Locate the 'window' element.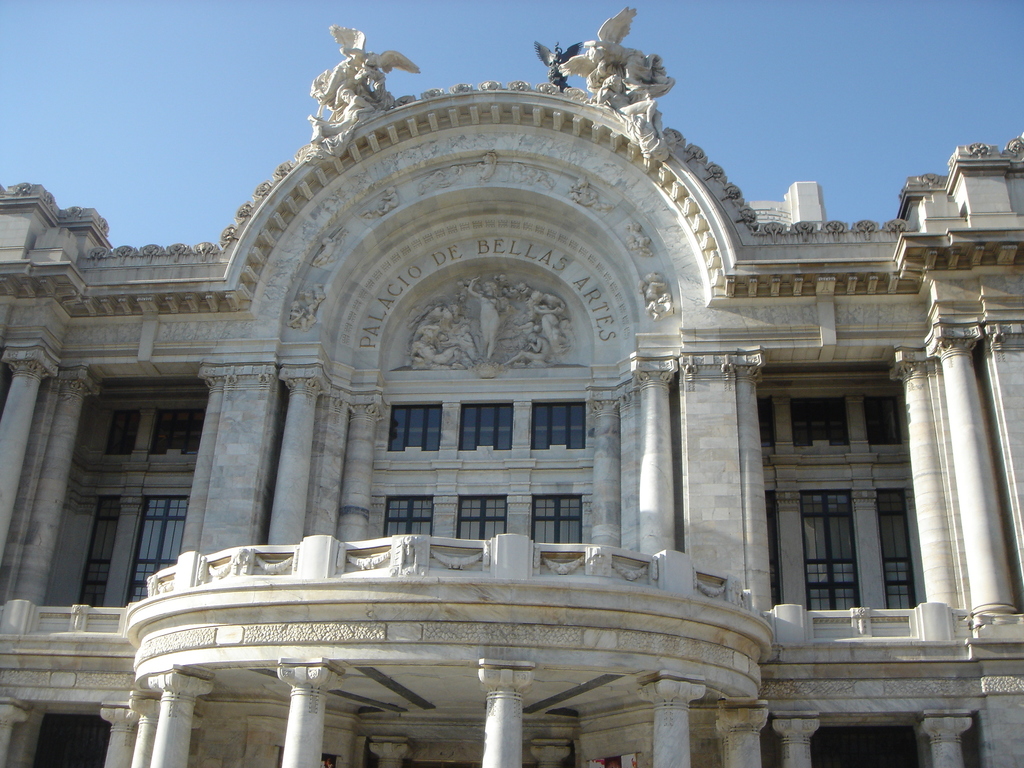
Element bbox: 99,410,137,454.
